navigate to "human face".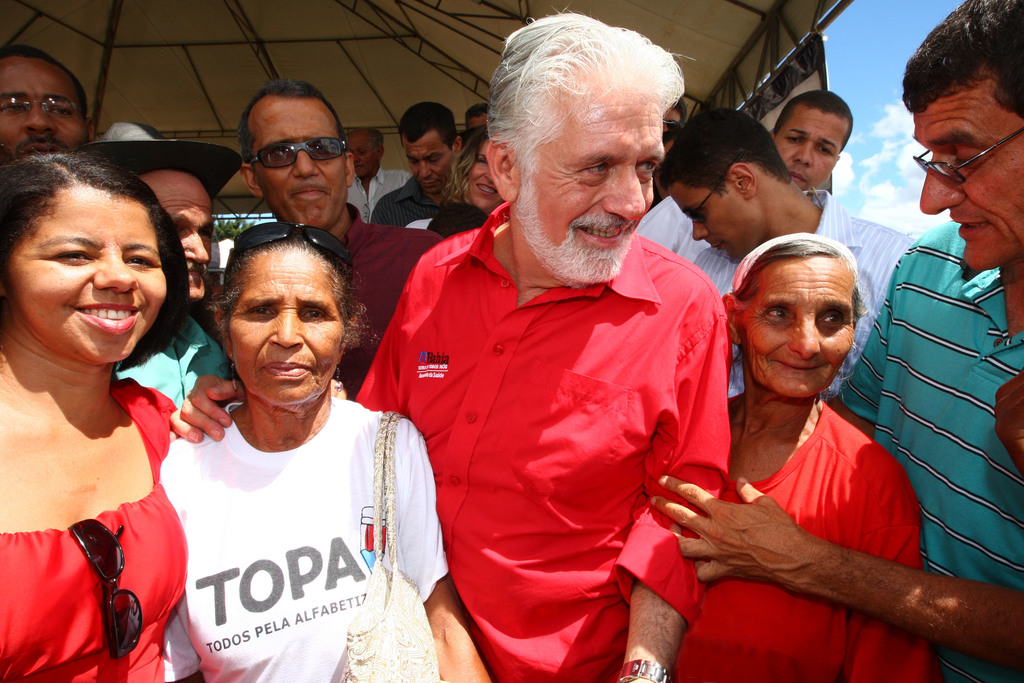
Navigation target: [x1=469, y1=140, x2=500, y2=208].
